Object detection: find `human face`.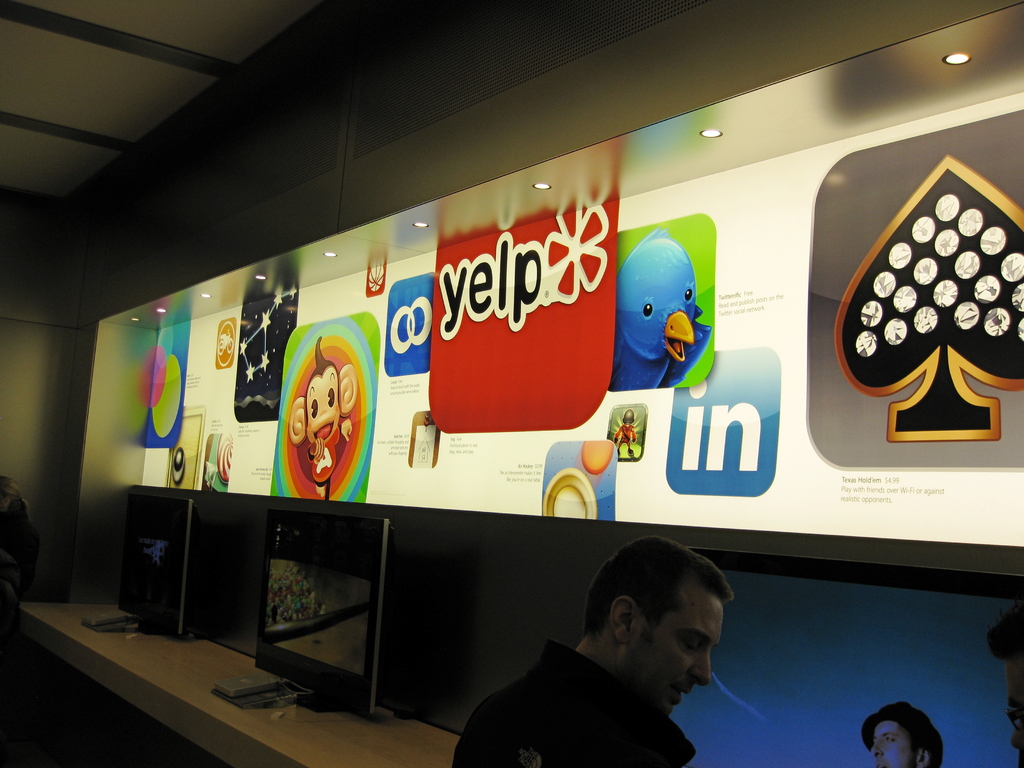
[872,722,911,767].
